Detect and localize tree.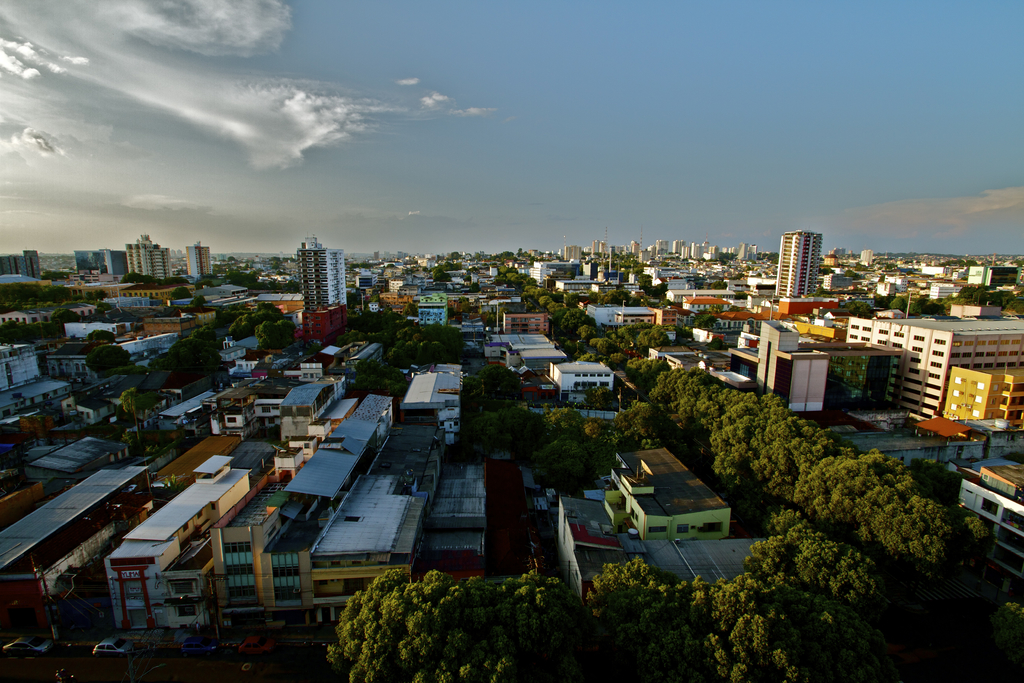
Localized at <bbox>134, 365, 150, 374</bbox>.
